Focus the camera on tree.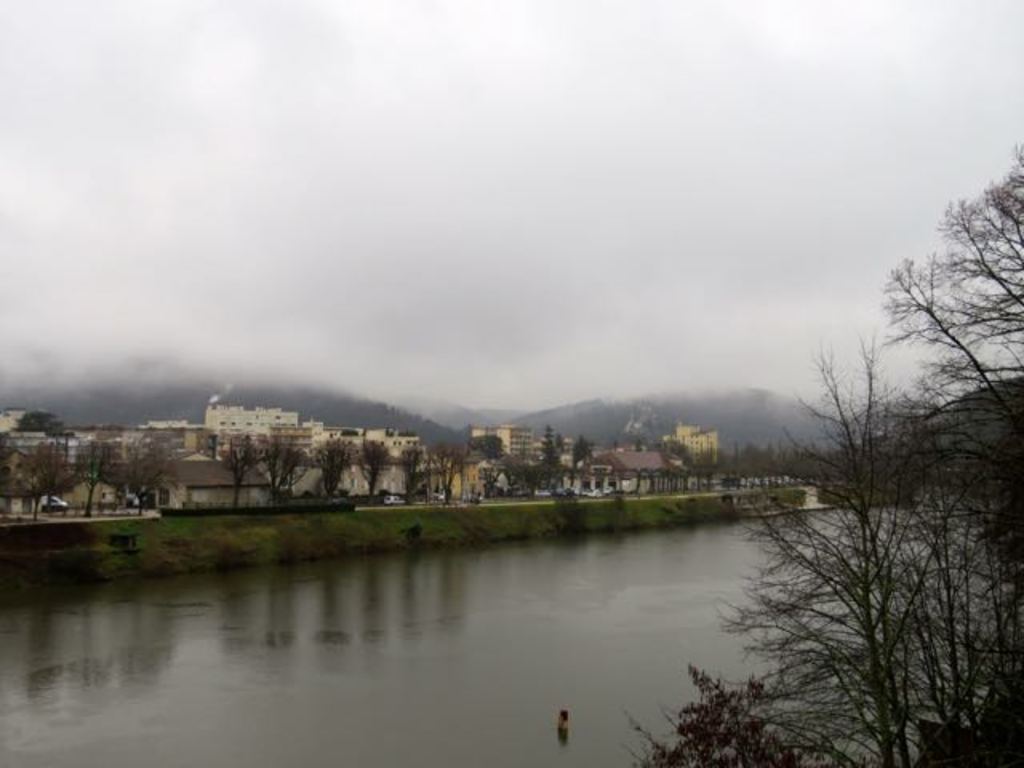
Focus region: left=504, top=459, right=554, bottom=499.
